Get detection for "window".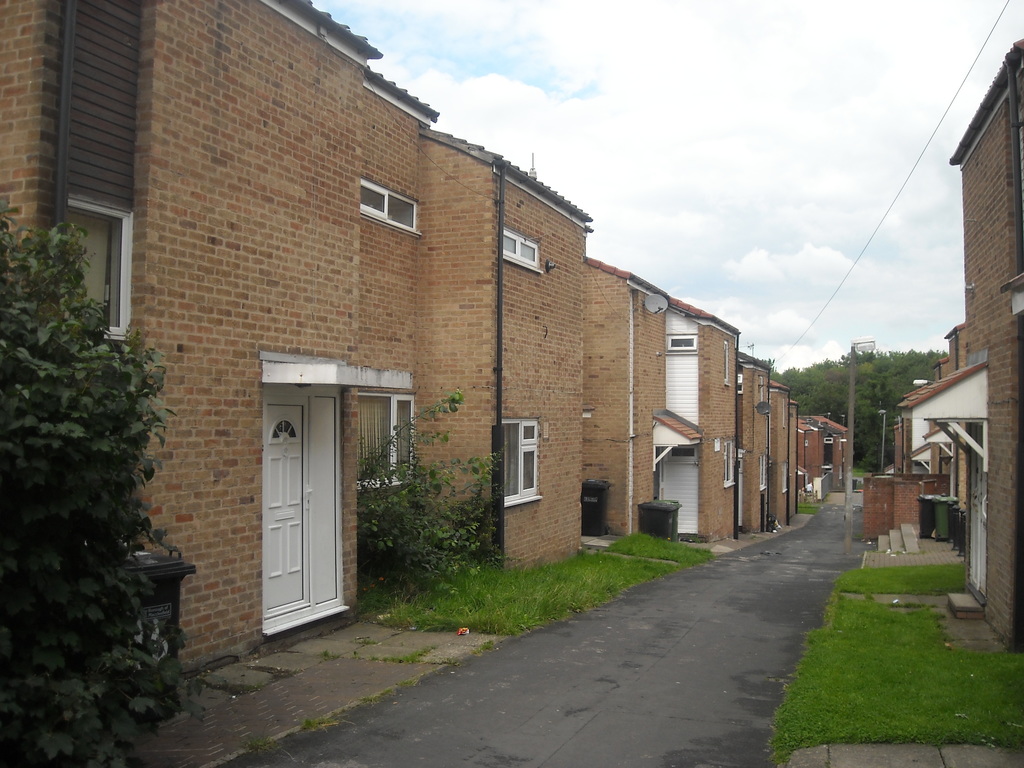
Detection: Rect(359, 177, 424, 240).
